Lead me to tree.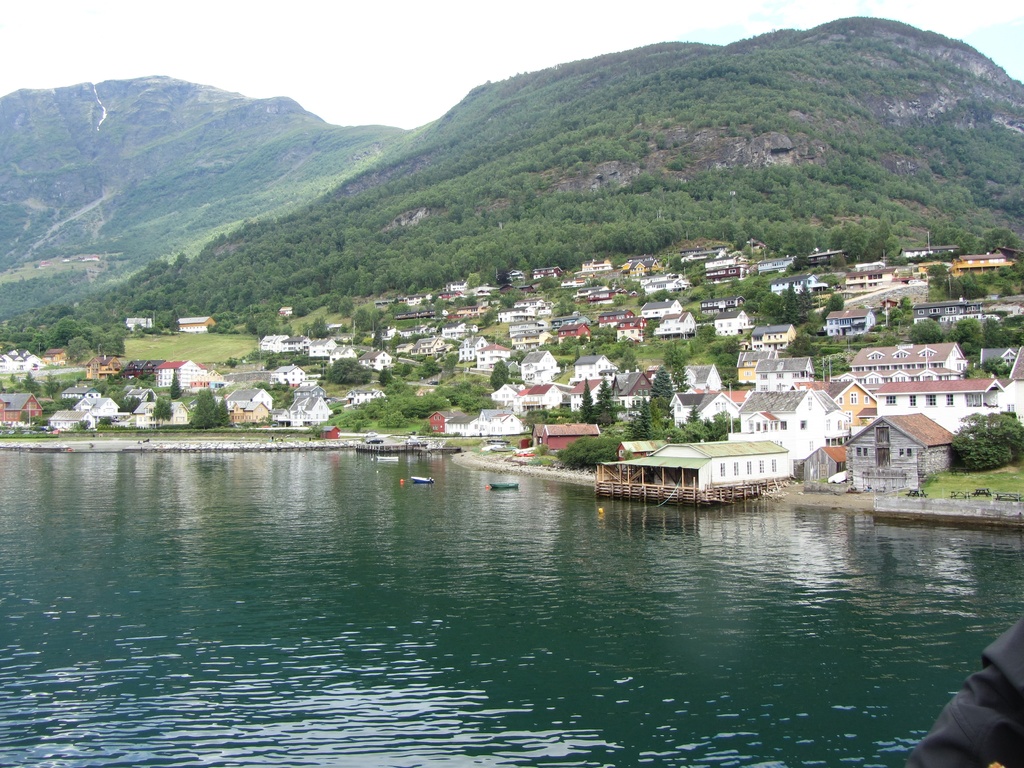
Lead to locate(319, 360, 454, 433).
